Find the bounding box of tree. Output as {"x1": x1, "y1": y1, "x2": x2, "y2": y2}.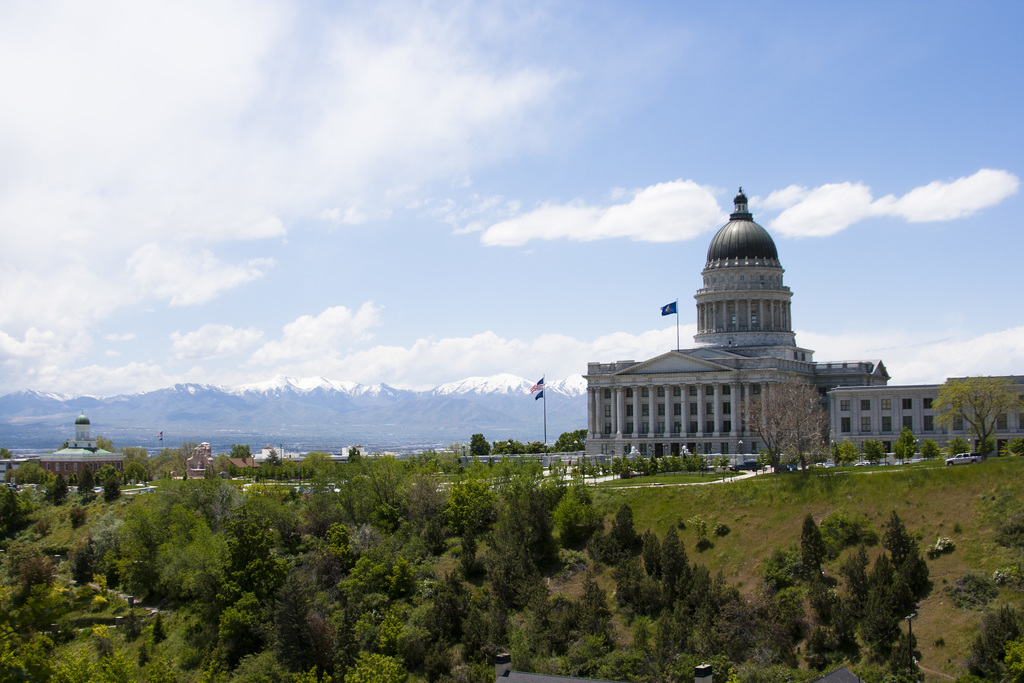
{"x1": 470, "y1": 432, "x2": 496, "y2": 456}.
